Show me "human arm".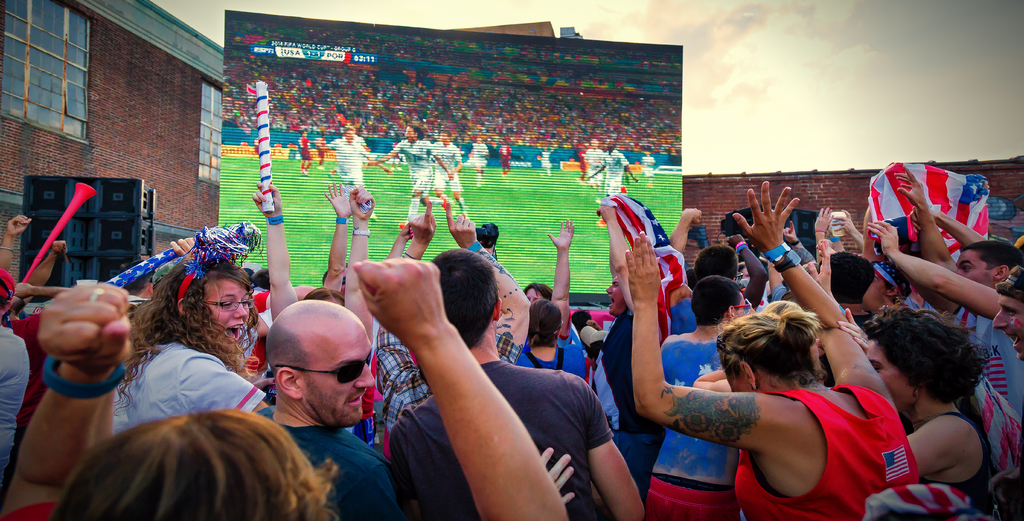
"human arm" is here: [left=545, top=212, right=577, bottom=339].
